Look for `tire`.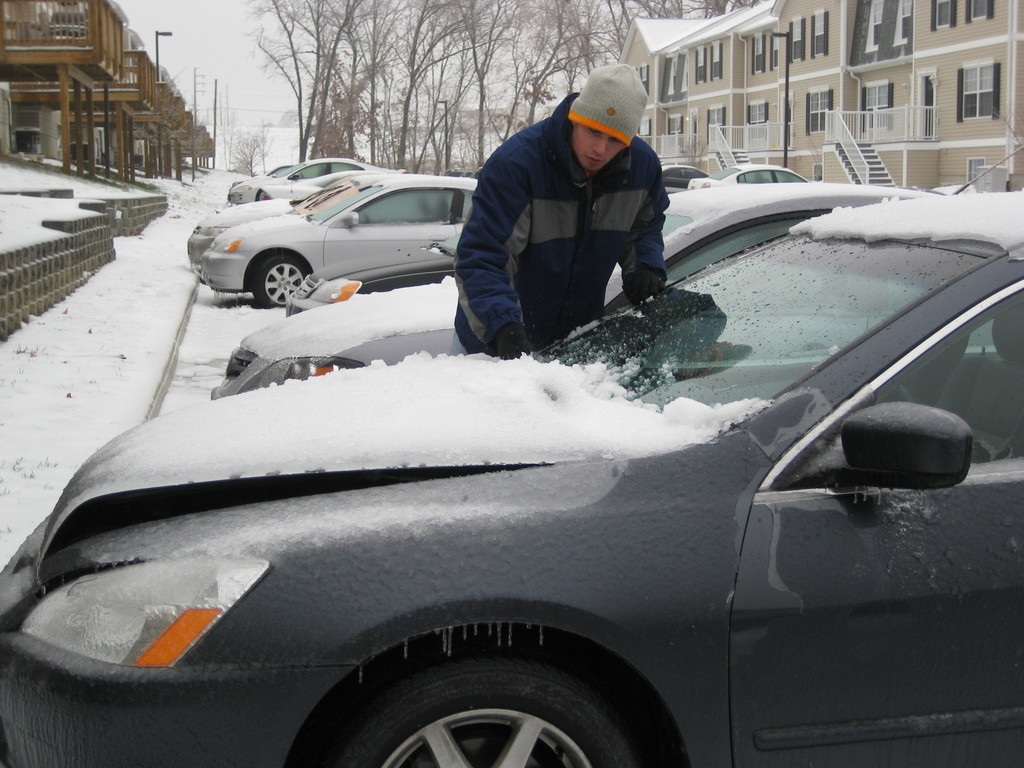
Found: bbox=[250, 252, 308, 305].
